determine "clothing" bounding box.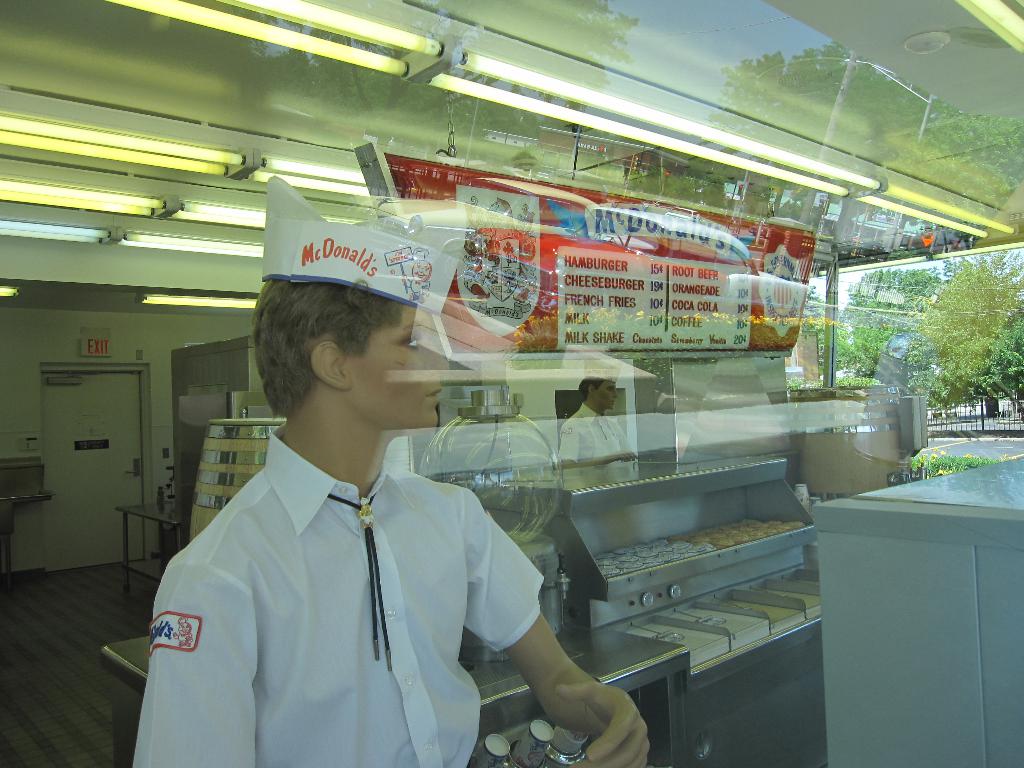
Determined: l=163, t=383, r=564, b=767.
